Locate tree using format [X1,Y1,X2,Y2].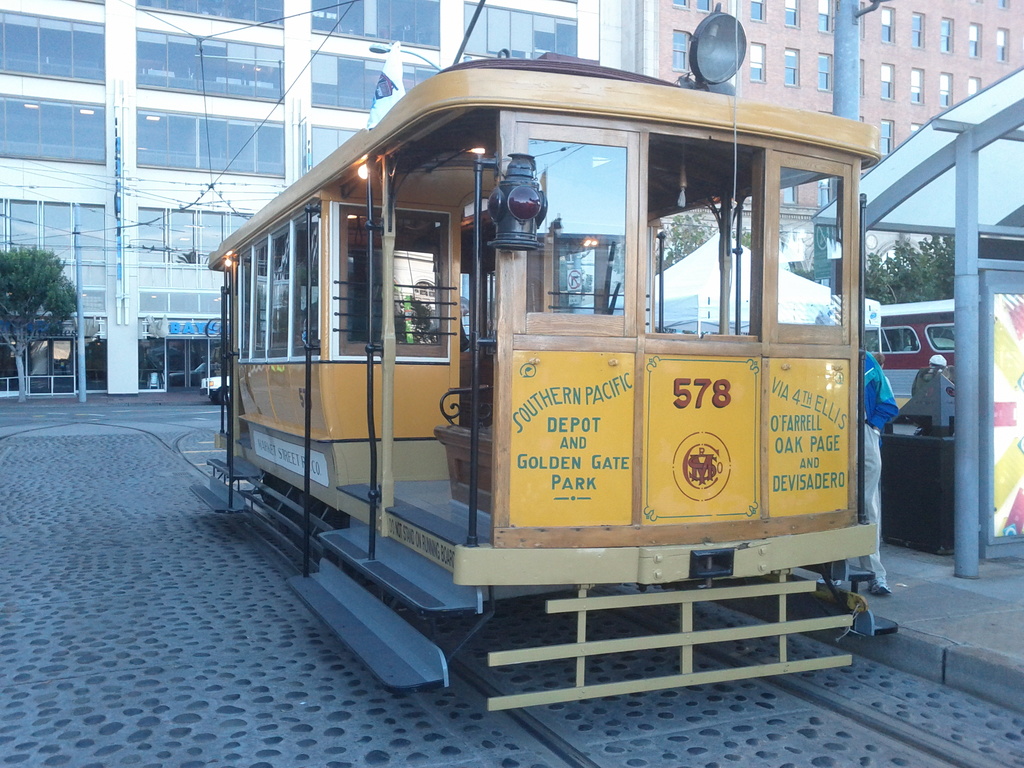
[1,239,75,346].
